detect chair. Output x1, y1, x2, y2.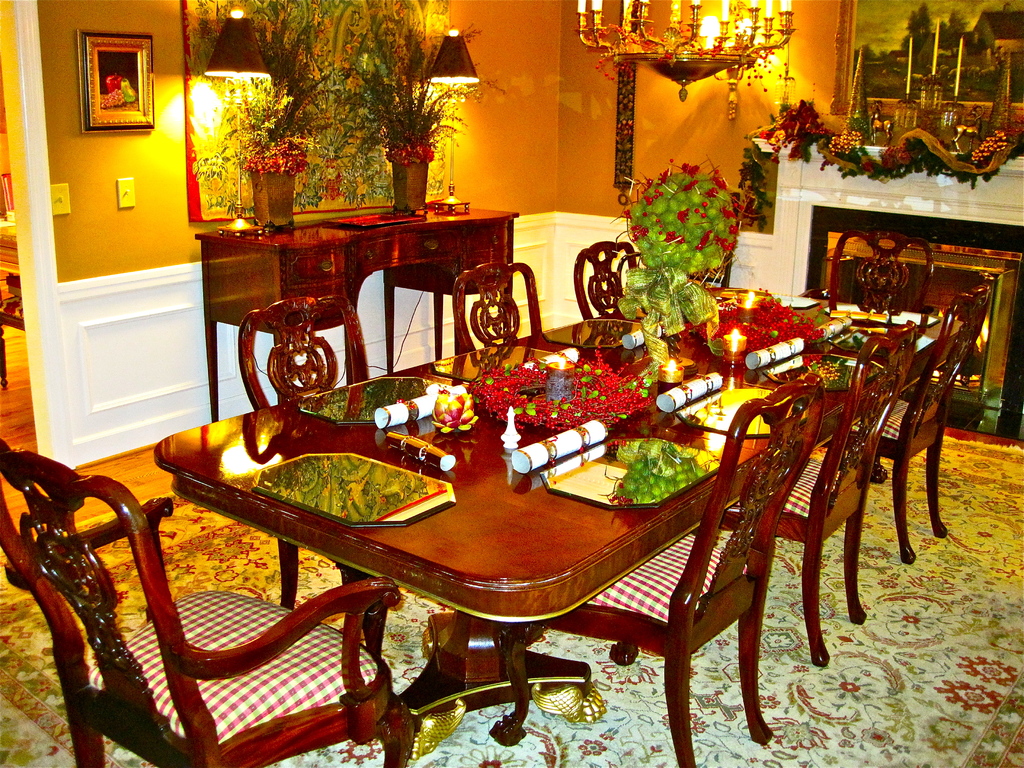
690, 320, 919, 669.
